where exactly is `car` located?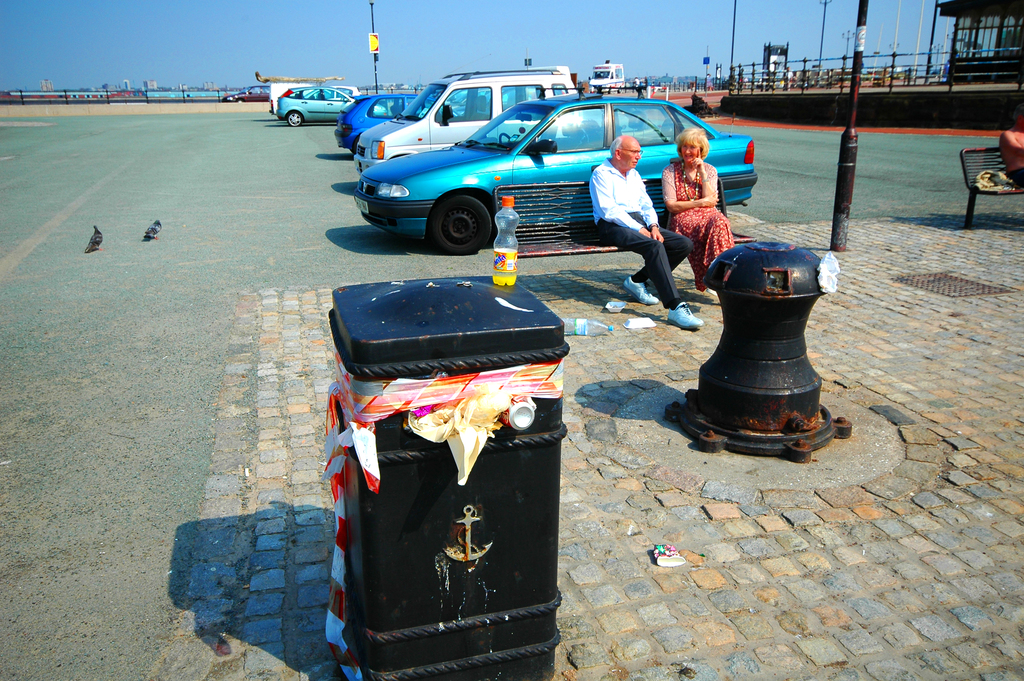
Its bounding box is rect(274, 82, 385, 126).
